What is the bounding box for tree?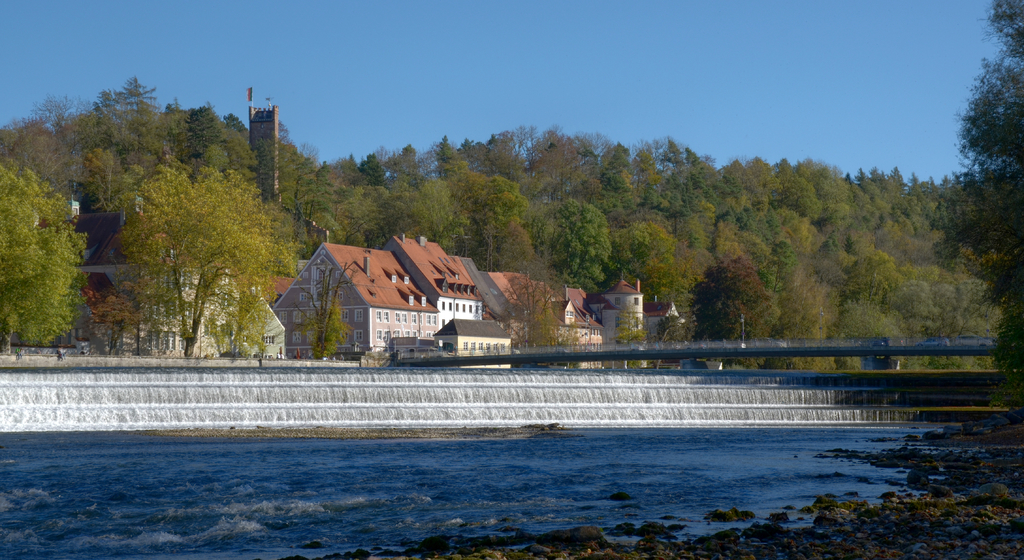
box=[0, 157, 90, 351].
